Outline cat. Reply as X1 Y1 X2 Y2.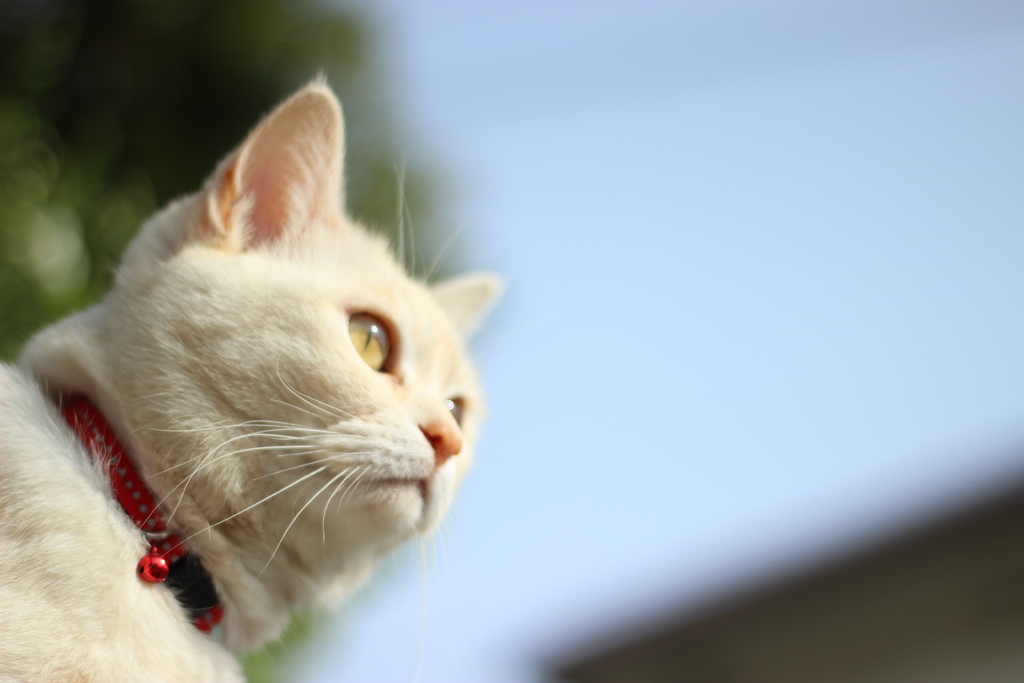
0 67 519 681.
